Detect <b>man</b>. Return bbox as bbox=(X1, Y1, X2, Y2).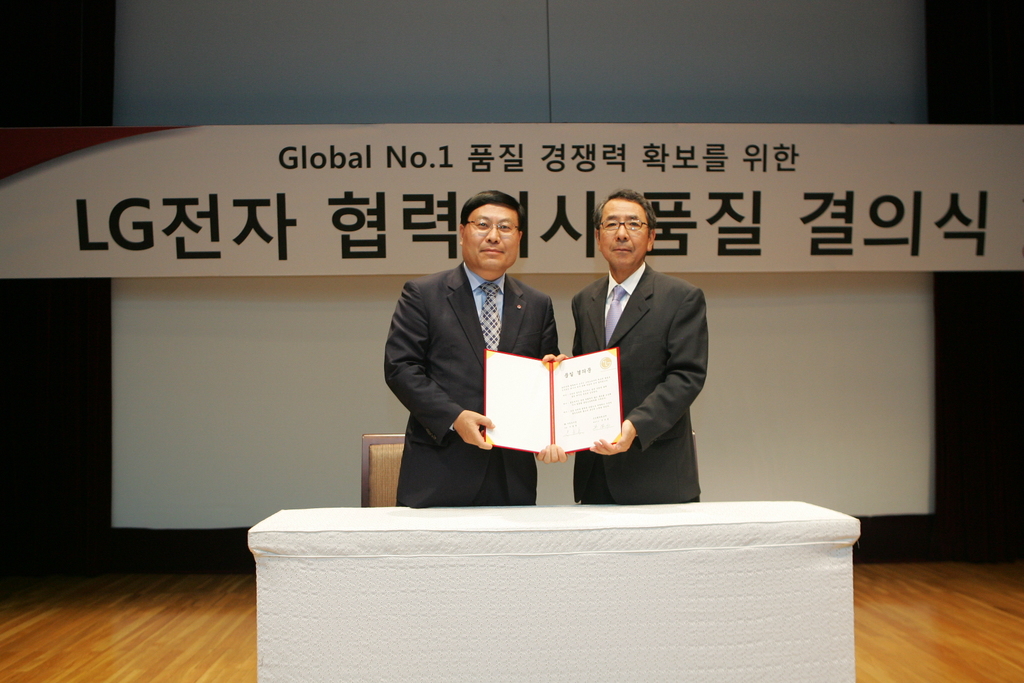
bbox=(562, 186, 714, 509).
